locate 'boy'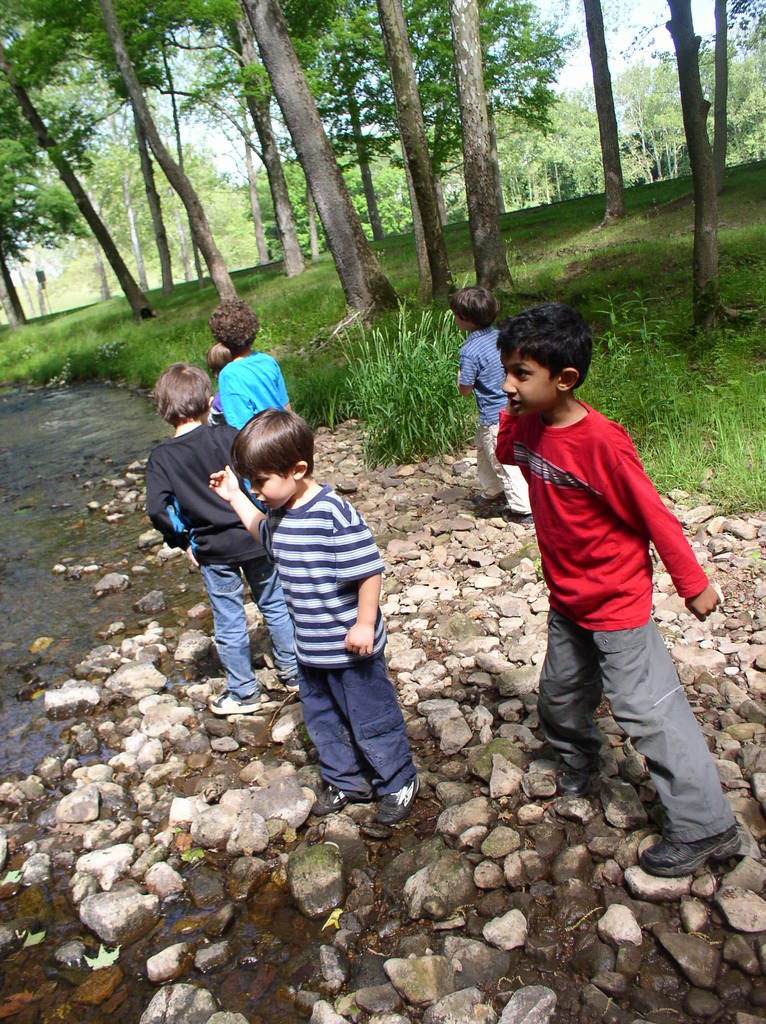
box(208, 408, 420, 824)
